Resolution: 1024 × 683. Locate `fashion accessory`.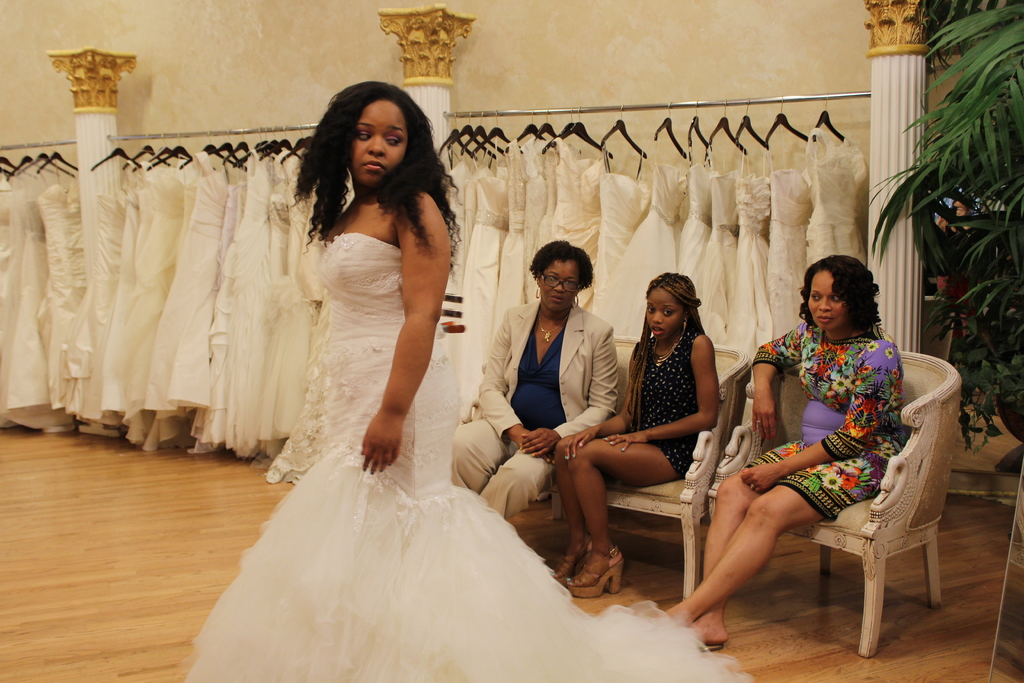
crop(564, 455, 567, 456).
